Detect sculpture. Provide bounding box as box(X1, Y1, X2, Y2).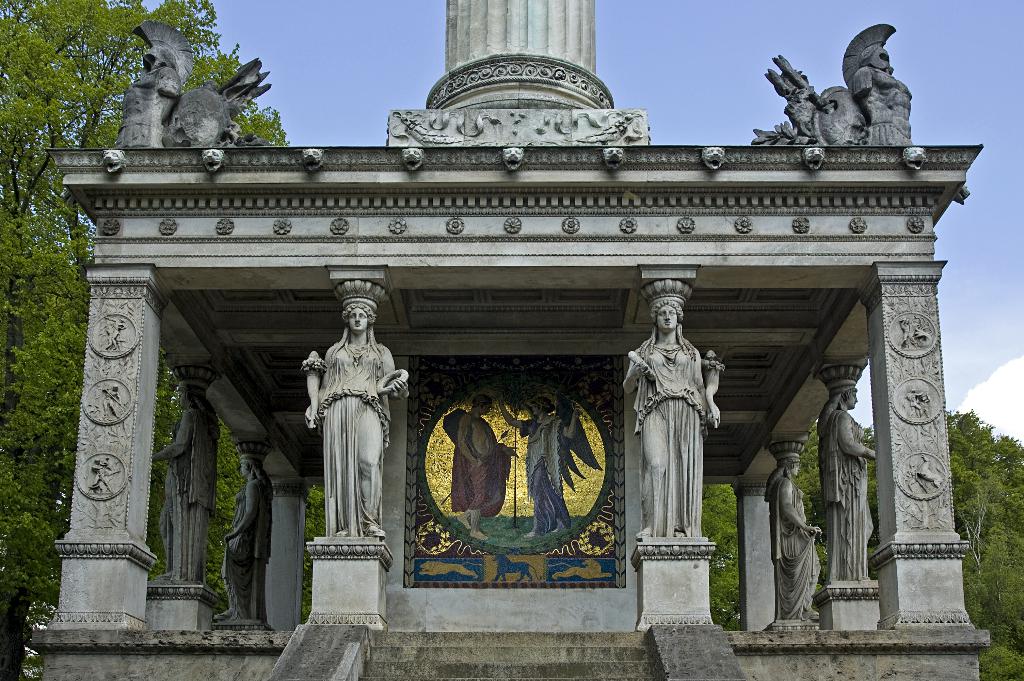
box(153, 366, 212, 590).
